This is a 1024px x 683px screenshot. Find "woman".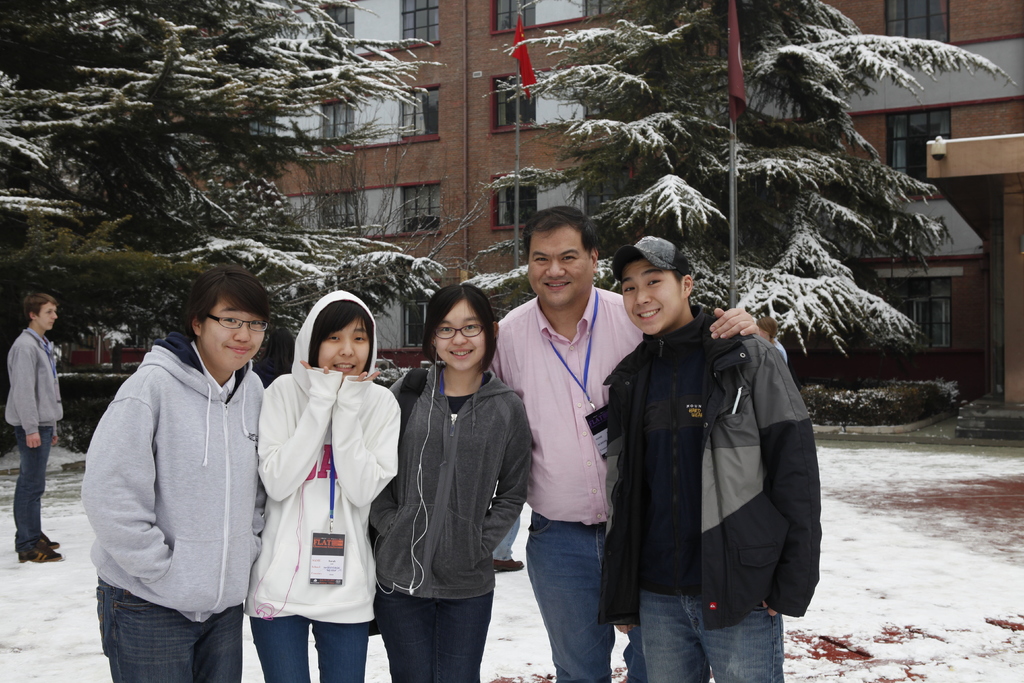
Bounding box: 250 290 403 682.
